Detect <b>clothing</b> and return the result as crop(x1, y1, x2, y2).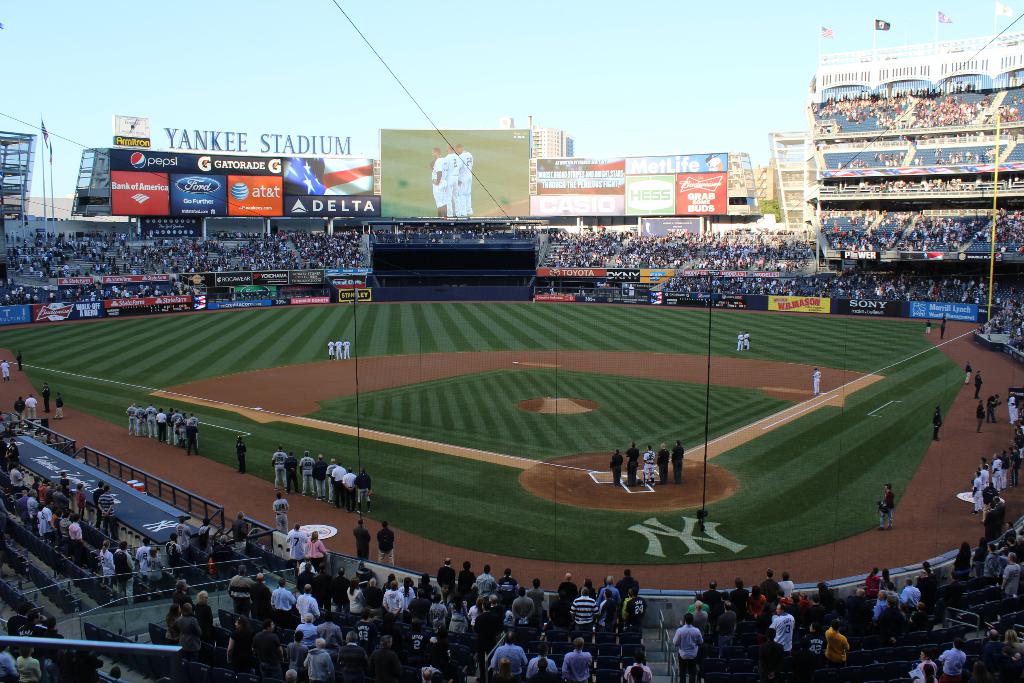
crop(17, 400, 25, 418).
